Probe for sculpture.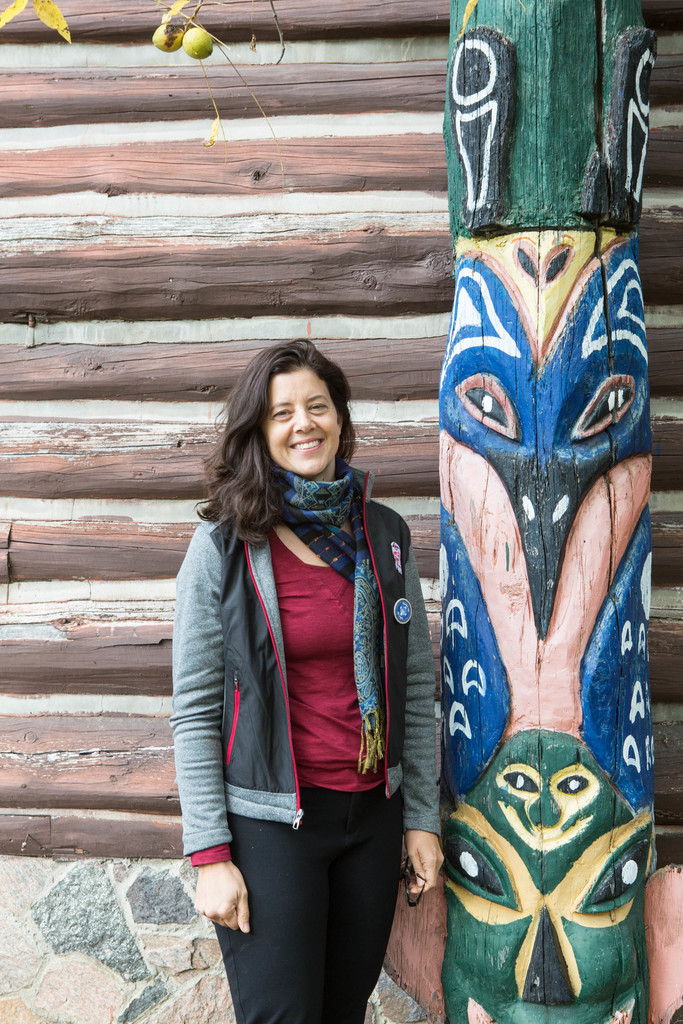
Probe result: <box>440,3,661,1023</box>.
